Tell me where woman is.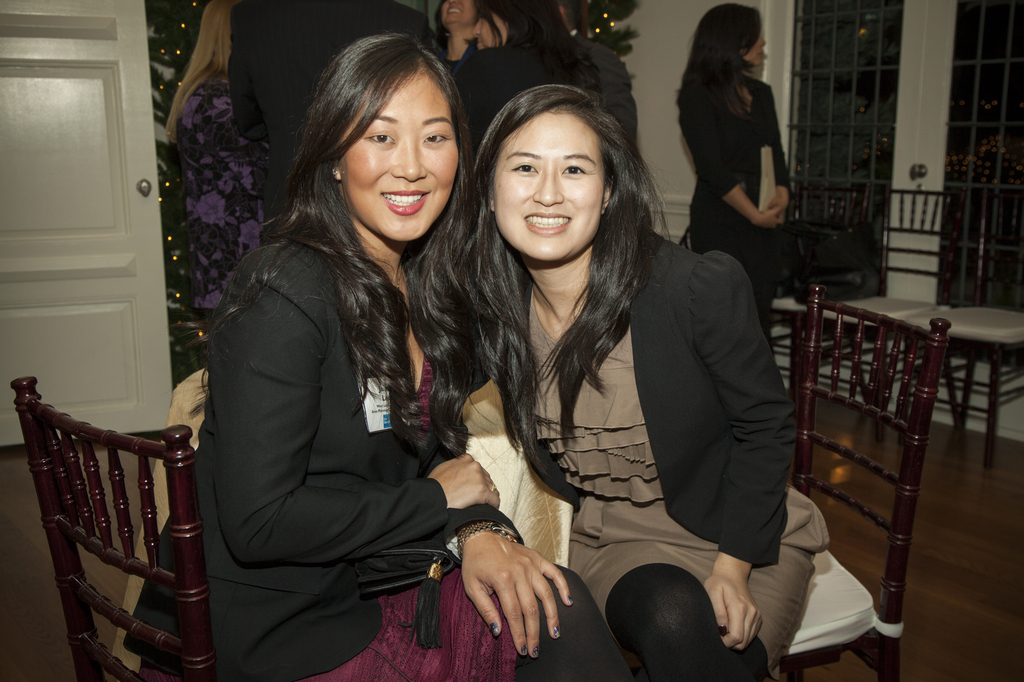
woman is at Rect(152, 31, 641, 681).
